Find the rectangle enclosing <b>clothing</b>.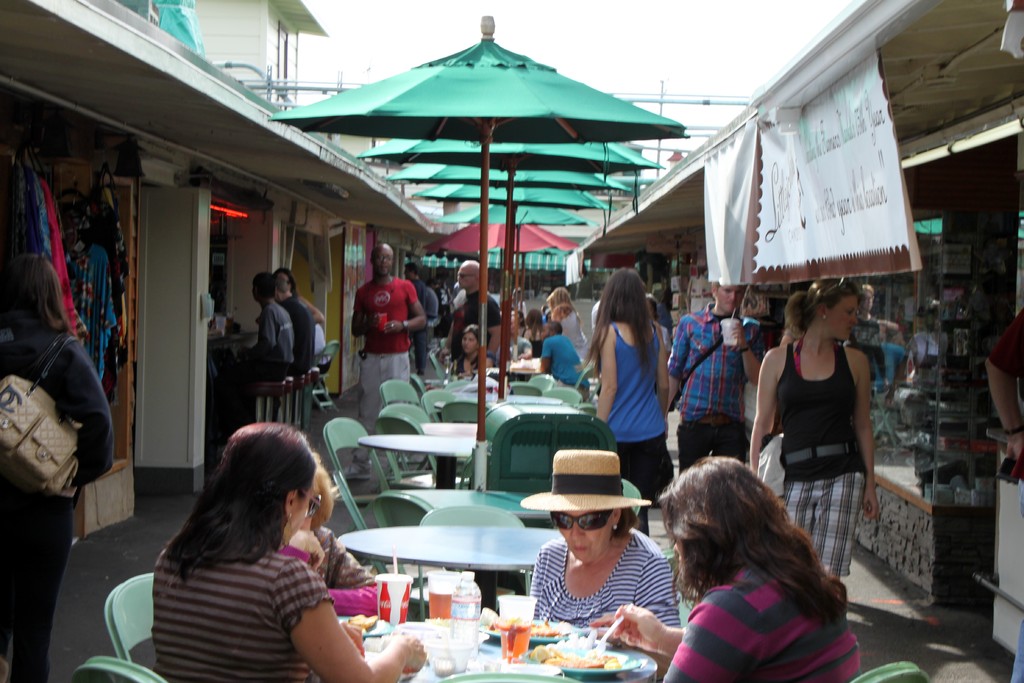
bbox=[311, 324, 330, 372].
